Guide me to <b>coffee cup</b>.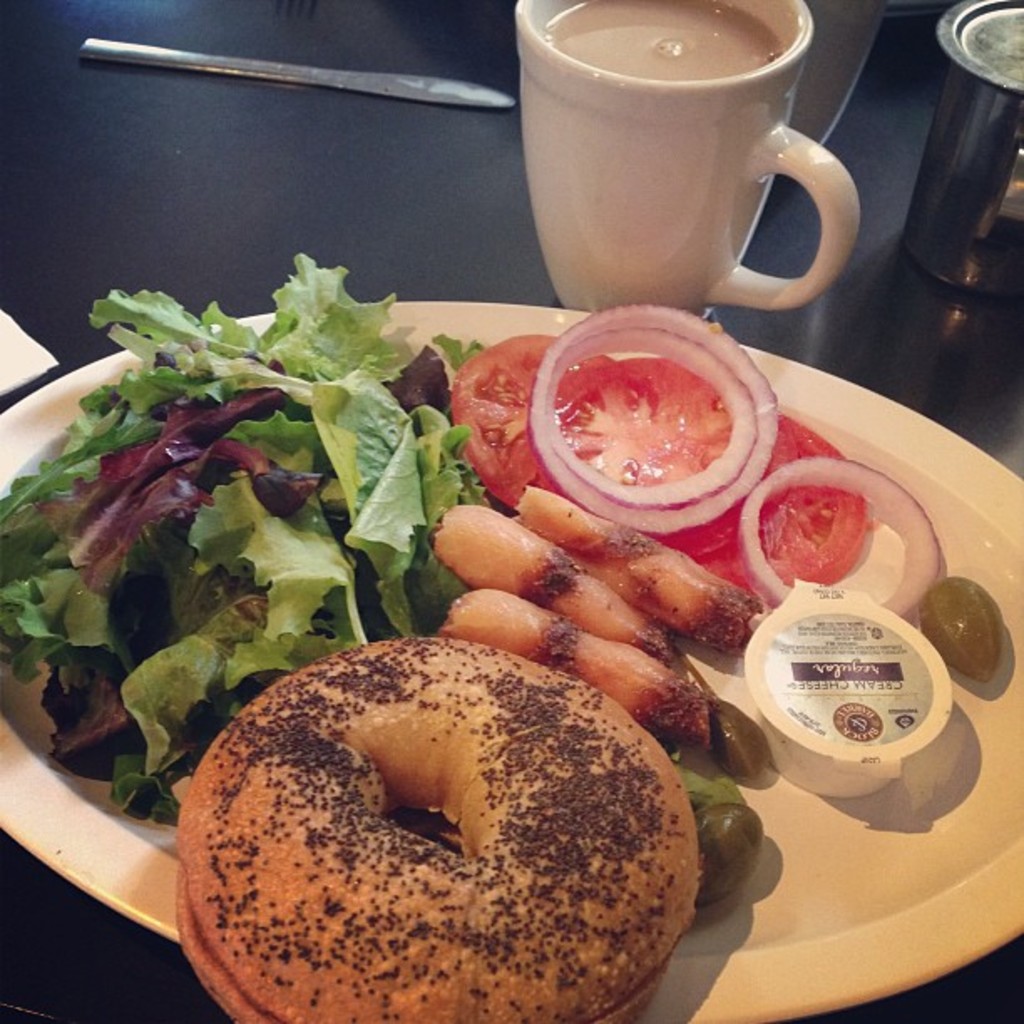
Guidance: left=509, top=0, right=863, bottom=323.
